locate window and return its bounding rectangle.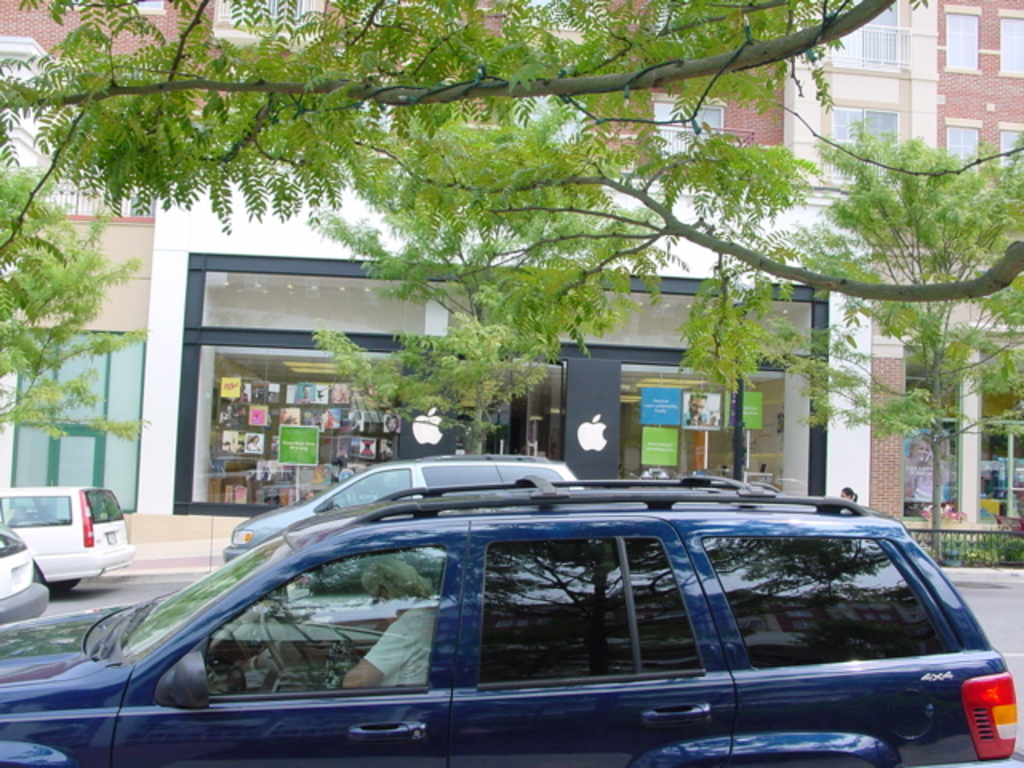
l=654, t=98, r=726, b=155.
